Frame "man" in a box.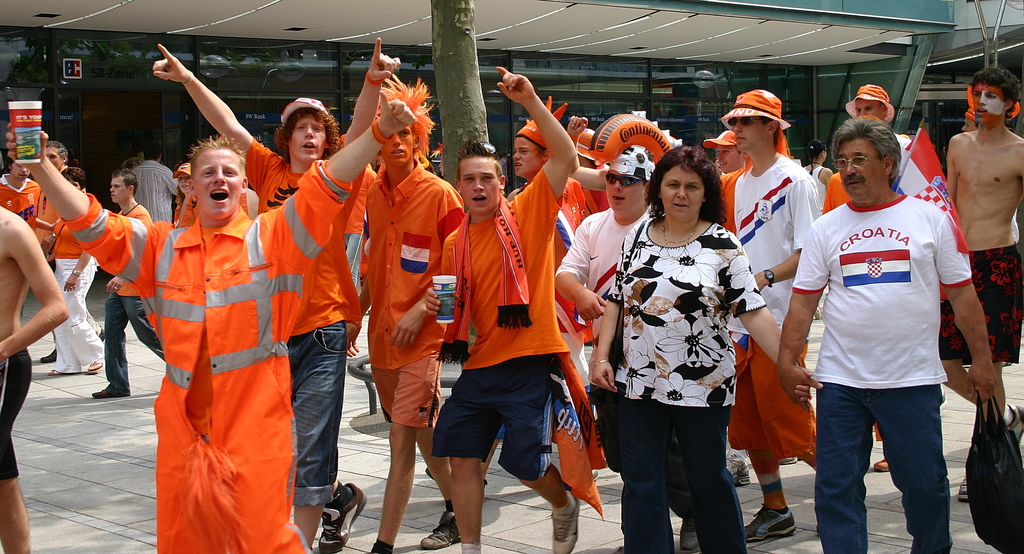
[x1=344, y1=95, x2=465, y2=553].
